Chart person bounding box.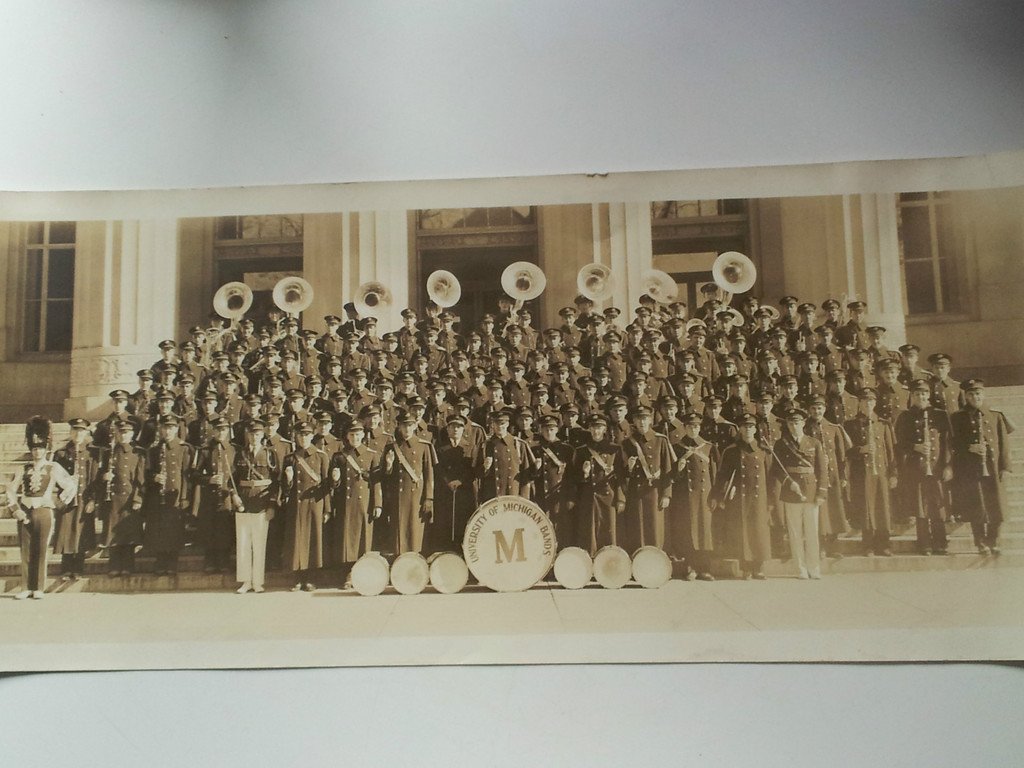
Charted: <region>13, 419, 66, 587</region>.
